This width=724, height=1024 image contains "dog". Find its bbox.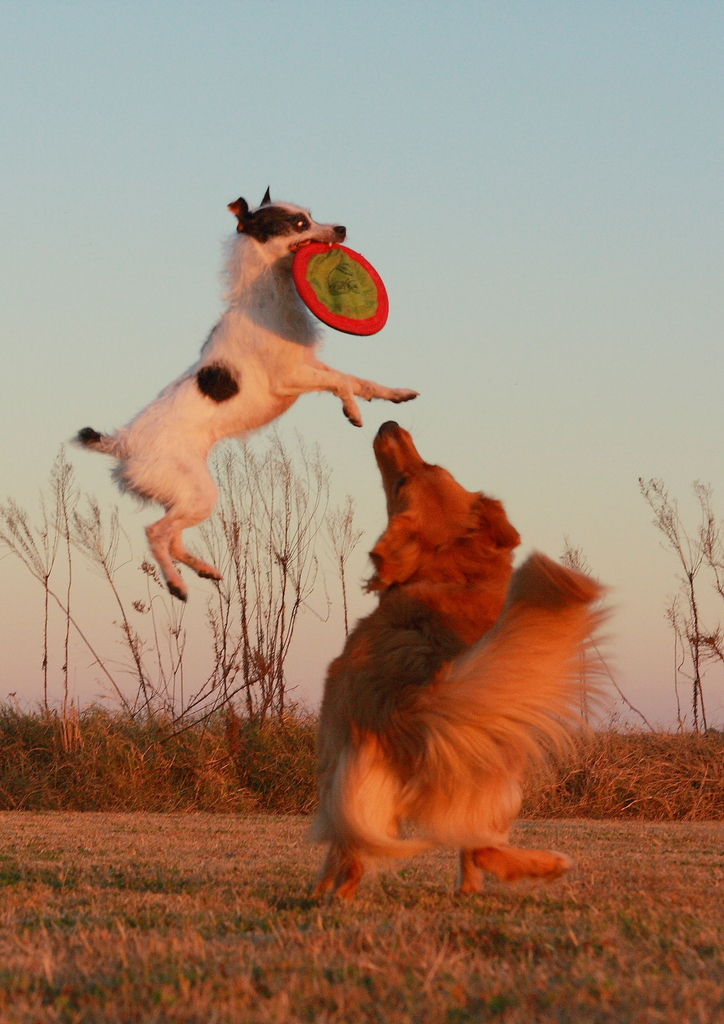
[left=298, top=415, right=616, bottom=905].
